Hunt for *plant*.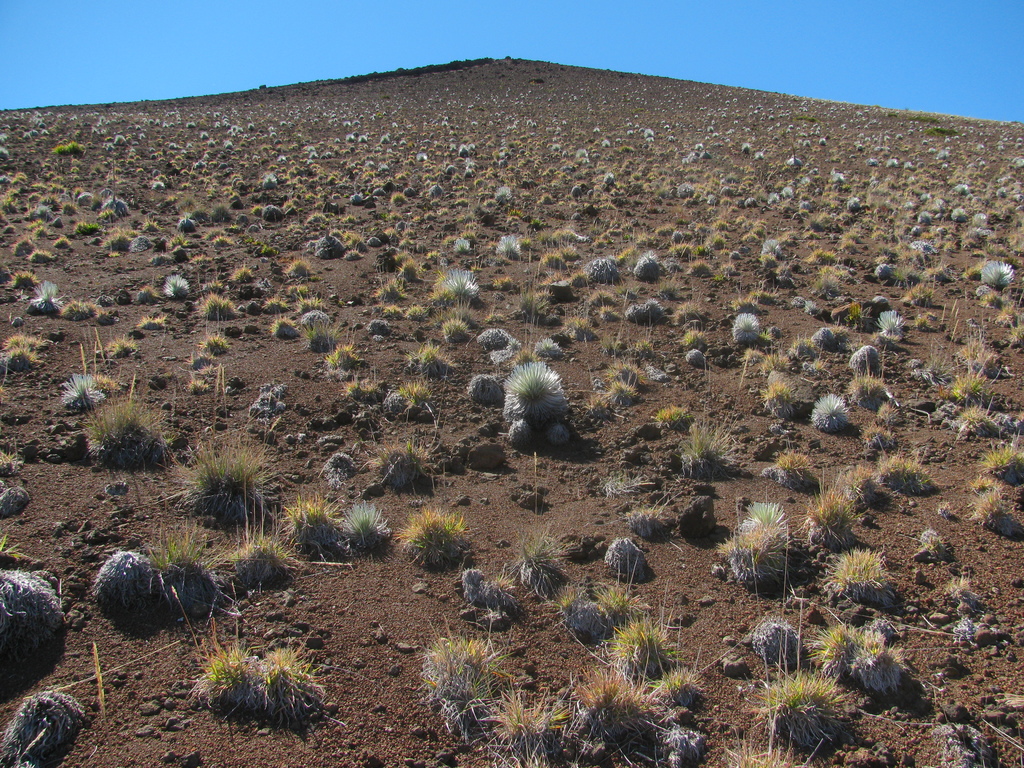
Hunted down at detection(442, 314, 469, 339).
